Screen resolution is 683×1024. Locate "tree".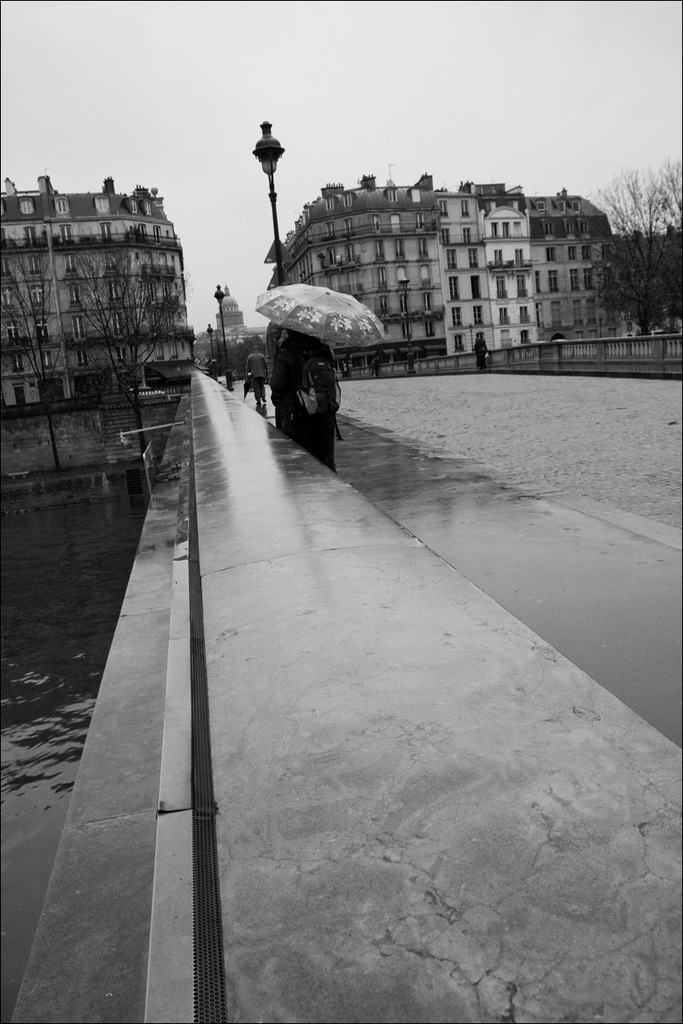
<box>2,250,69,463</box>.
